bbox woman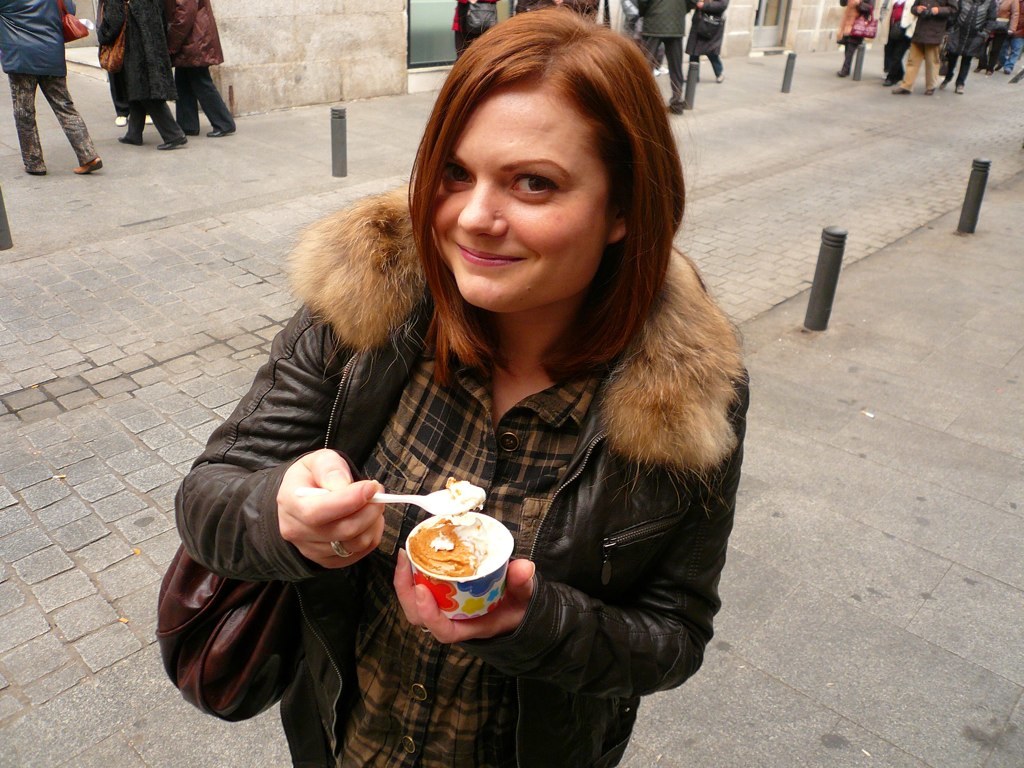
left=232, top=11, right=773, bottom=767
